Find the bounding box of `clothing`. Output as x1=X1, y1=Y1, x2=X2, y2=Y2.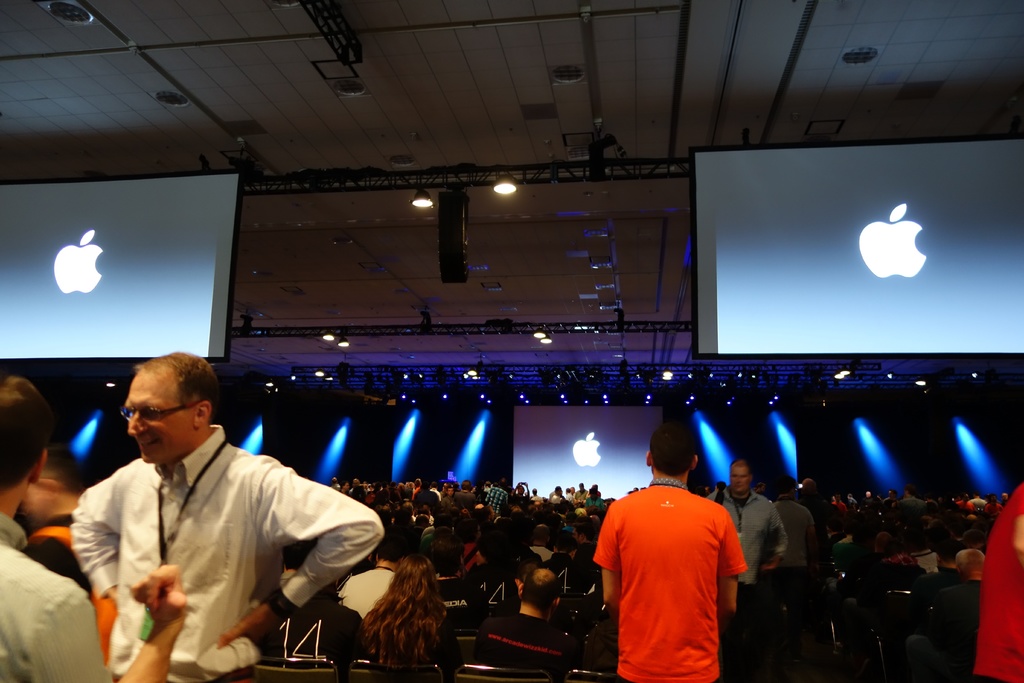
x1=267, y1=598, x2=360, y2=669.
